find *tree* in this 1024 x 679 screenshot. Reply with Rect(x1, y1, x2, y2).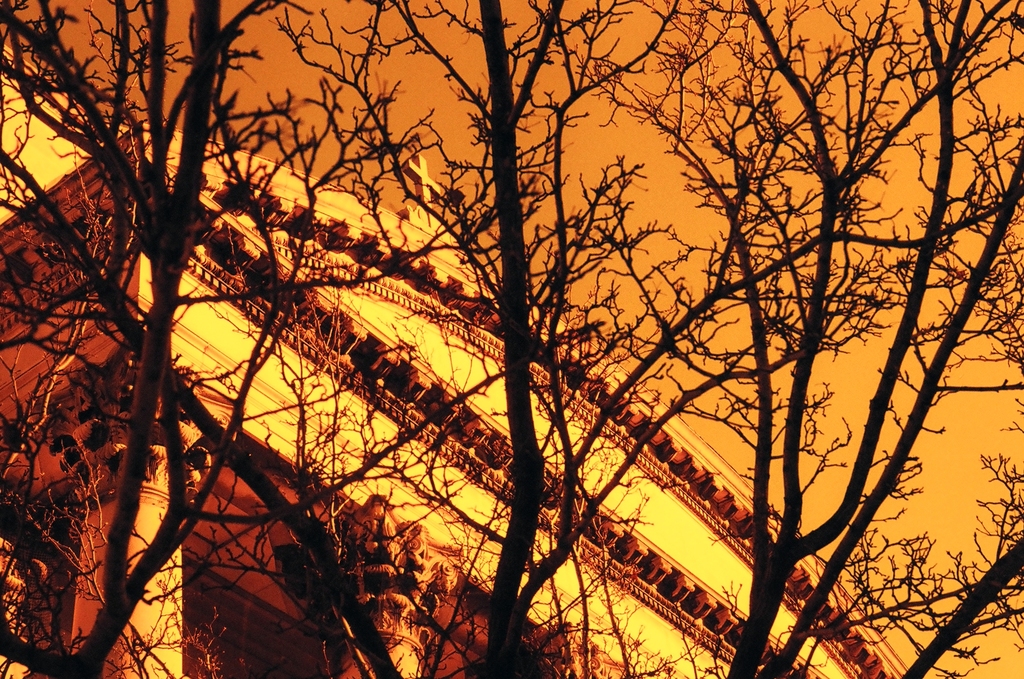
Rect(275, 0, 962, 678).
